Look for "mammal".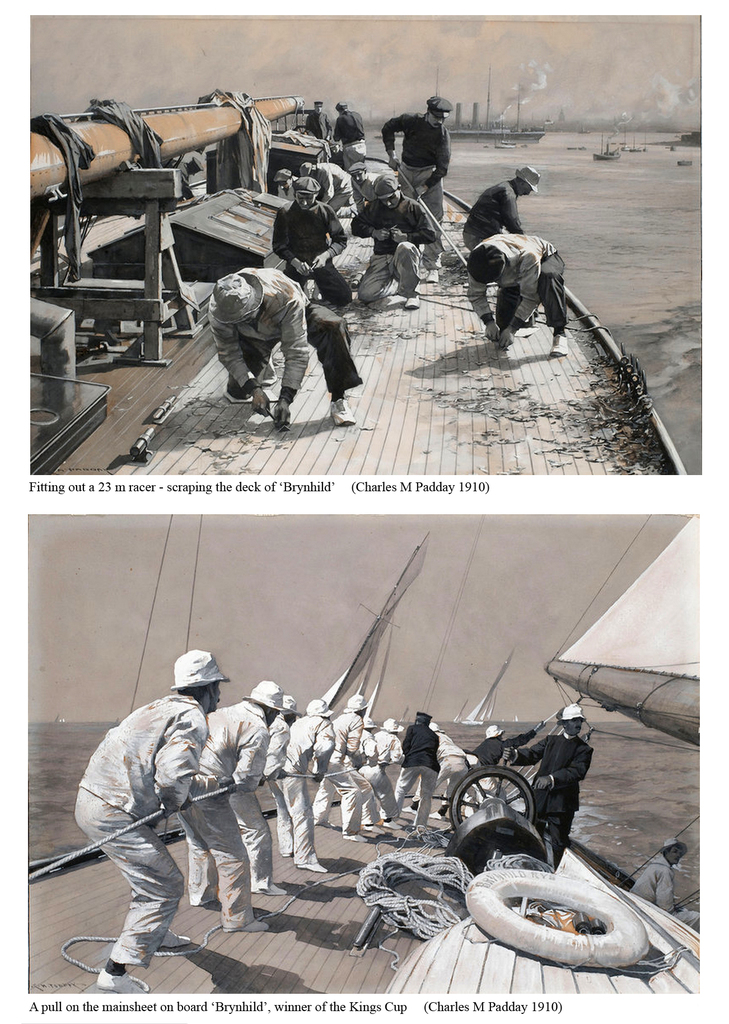
Found: {"left": 464, "top": 746, "right": 504, "bottom": 818}.
